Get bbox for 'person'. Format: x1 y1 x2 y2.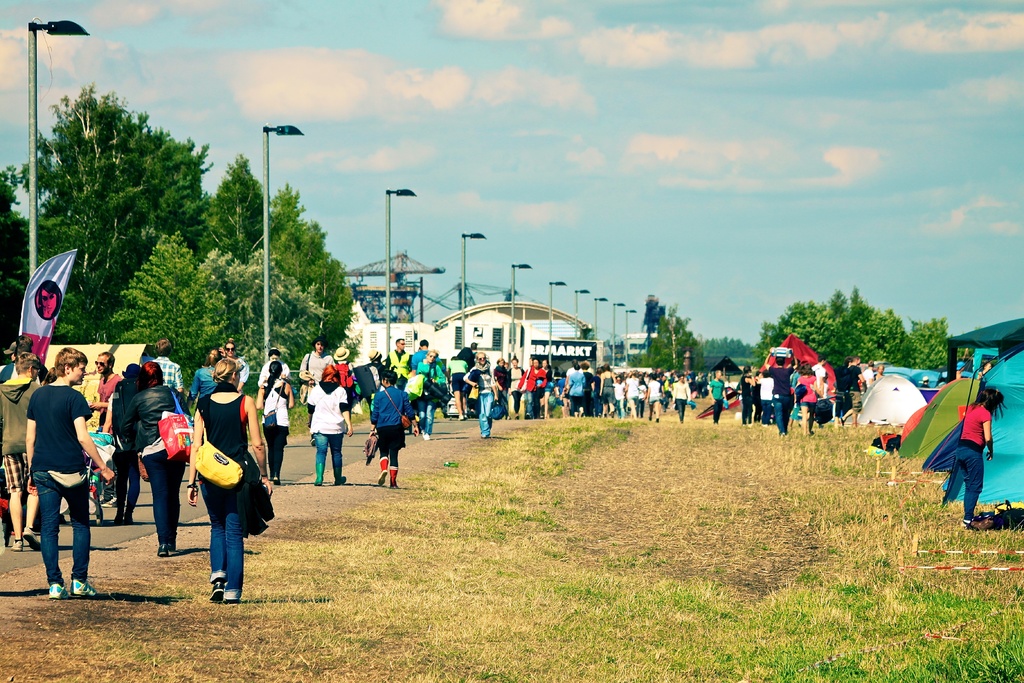
368 369 415 488.
